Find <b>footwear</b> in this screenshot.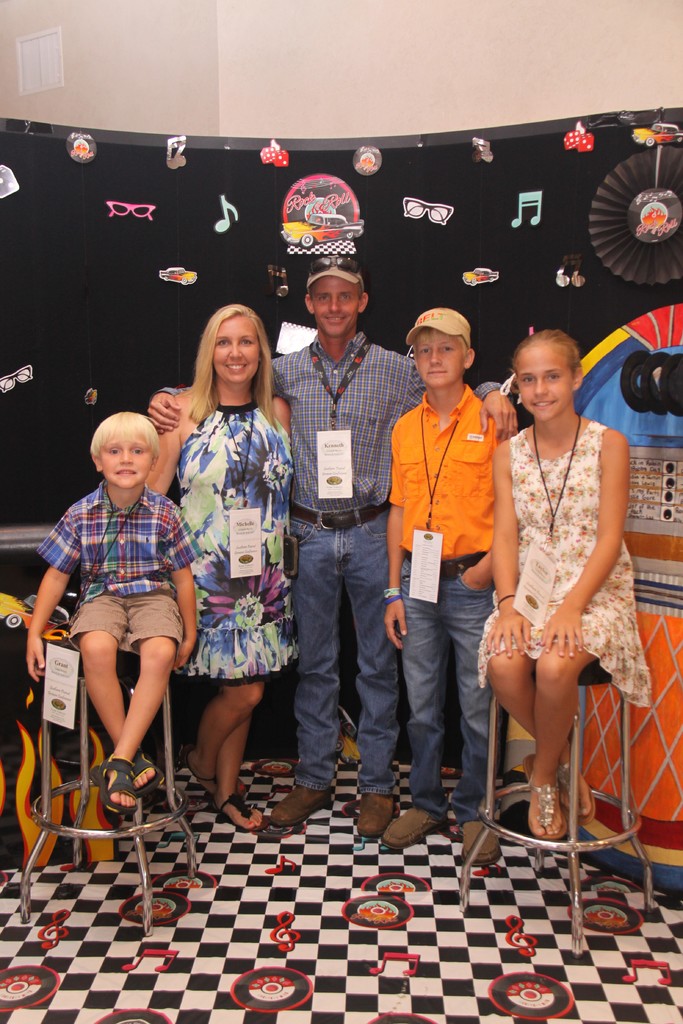
The bounding box for <b>footwear</b> is crop(272, 781, 333, 827).
